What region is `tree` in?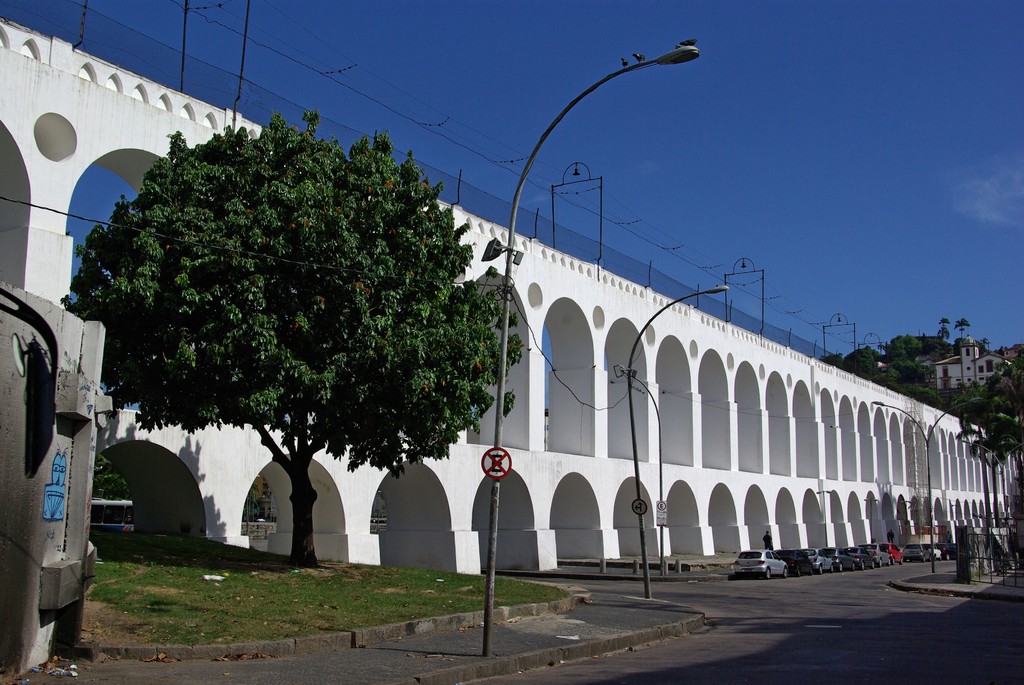
{"x1": 38, "y1": 70, "x2": 500, "y2": 544}.
